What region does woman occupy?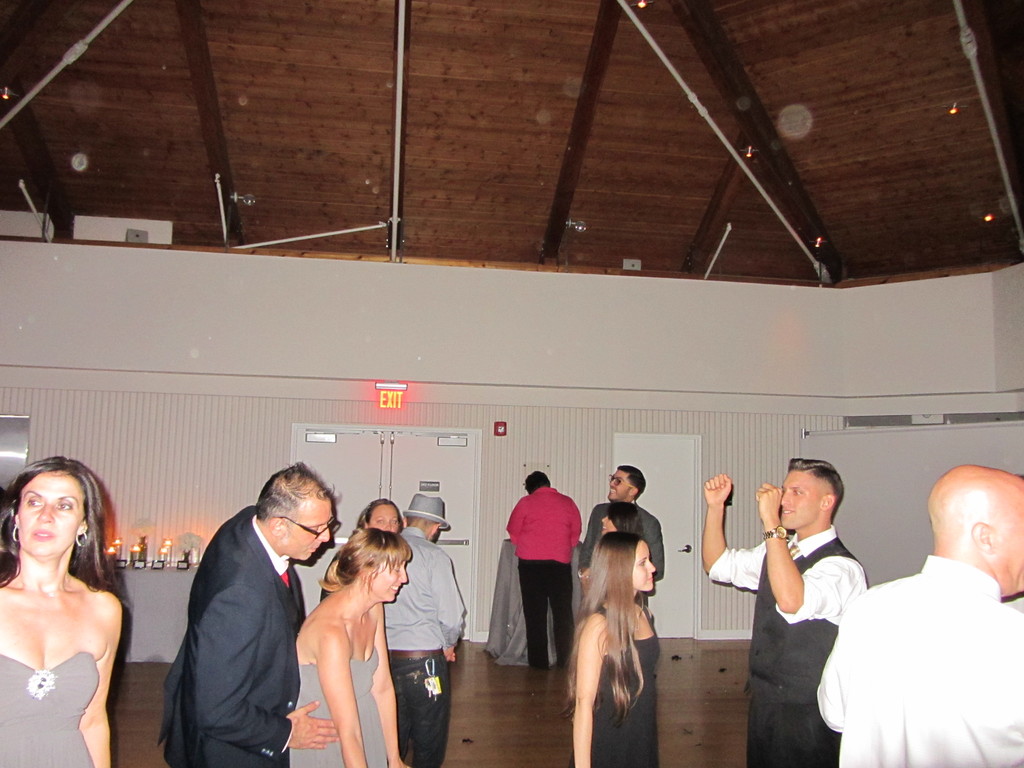
600,500,639,534.
